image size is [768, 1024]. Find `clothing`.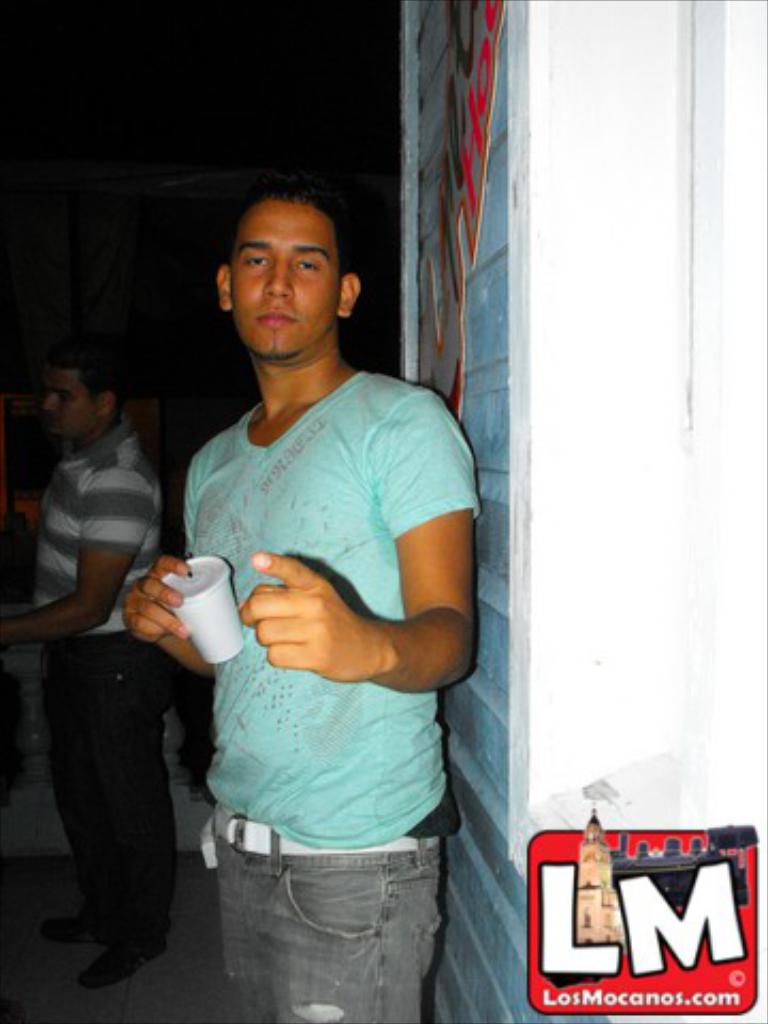
l=19, t=414, r=183, b=919.
